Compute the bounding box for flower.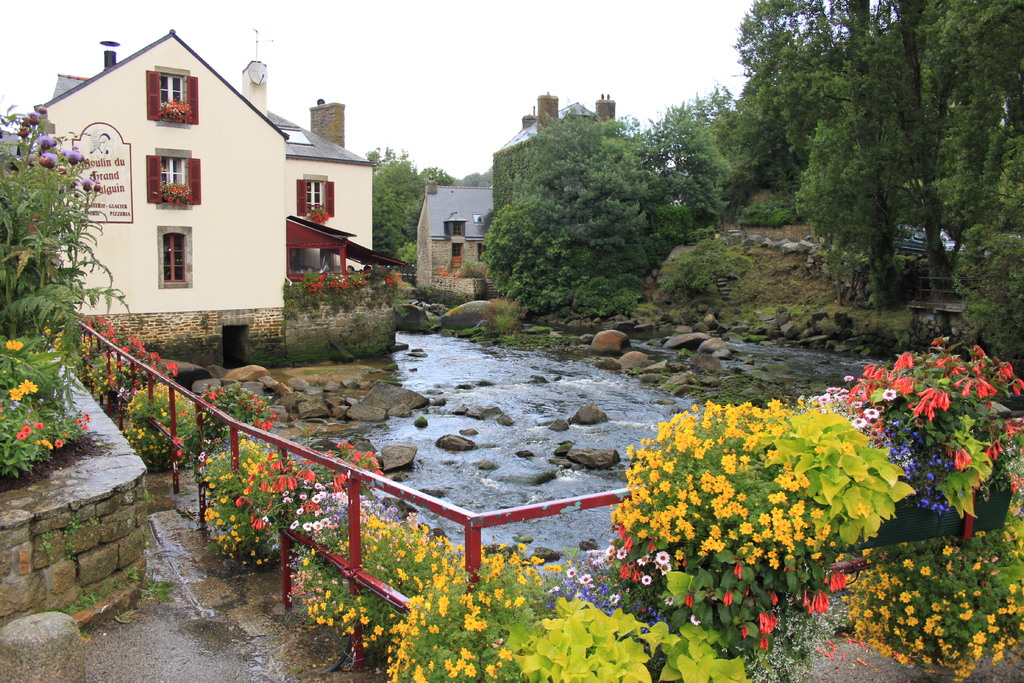
47, 337, 65, 352.
